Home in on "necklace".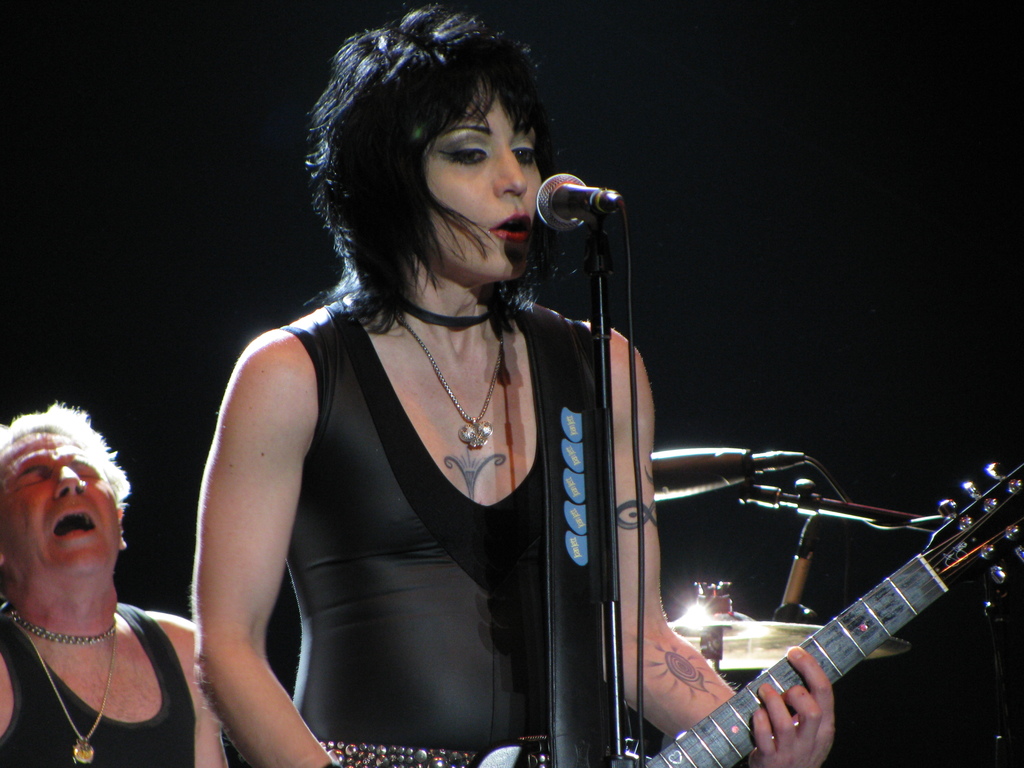
Homed in at select_region(397, 316, 501, 449).
